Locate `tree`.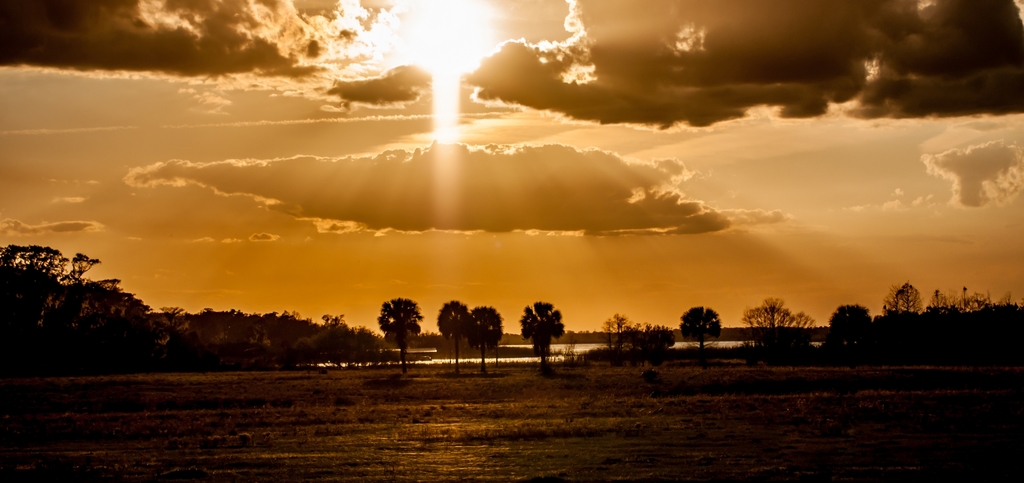
Bounding box: l=827, t=303, r=886, b=345.
